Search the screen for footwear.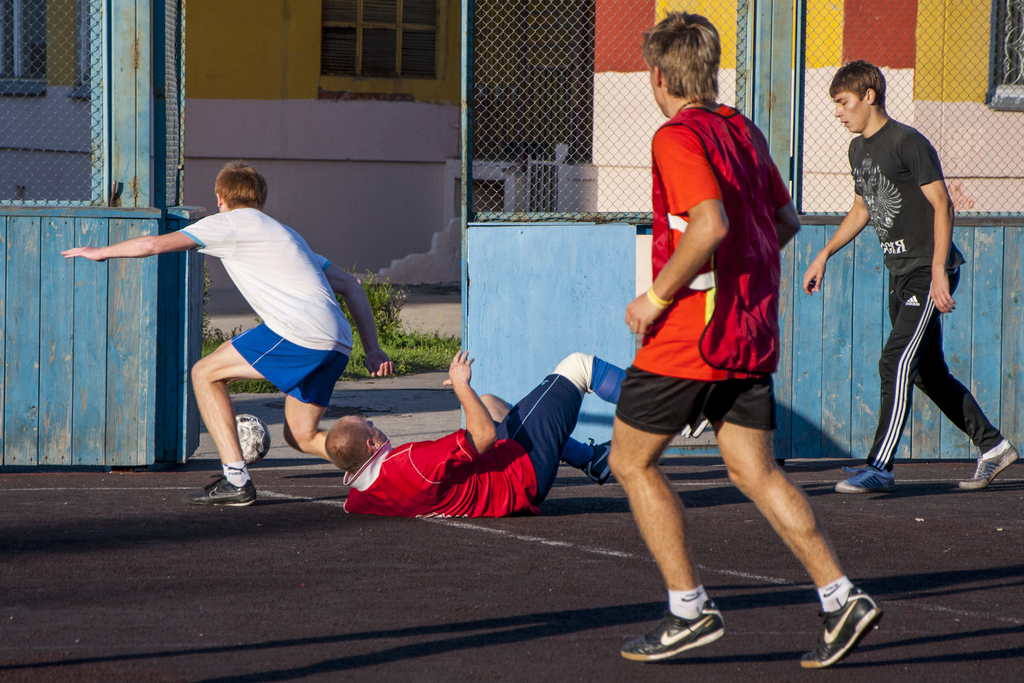
Found at select_region(822, 592, 888, 667).
